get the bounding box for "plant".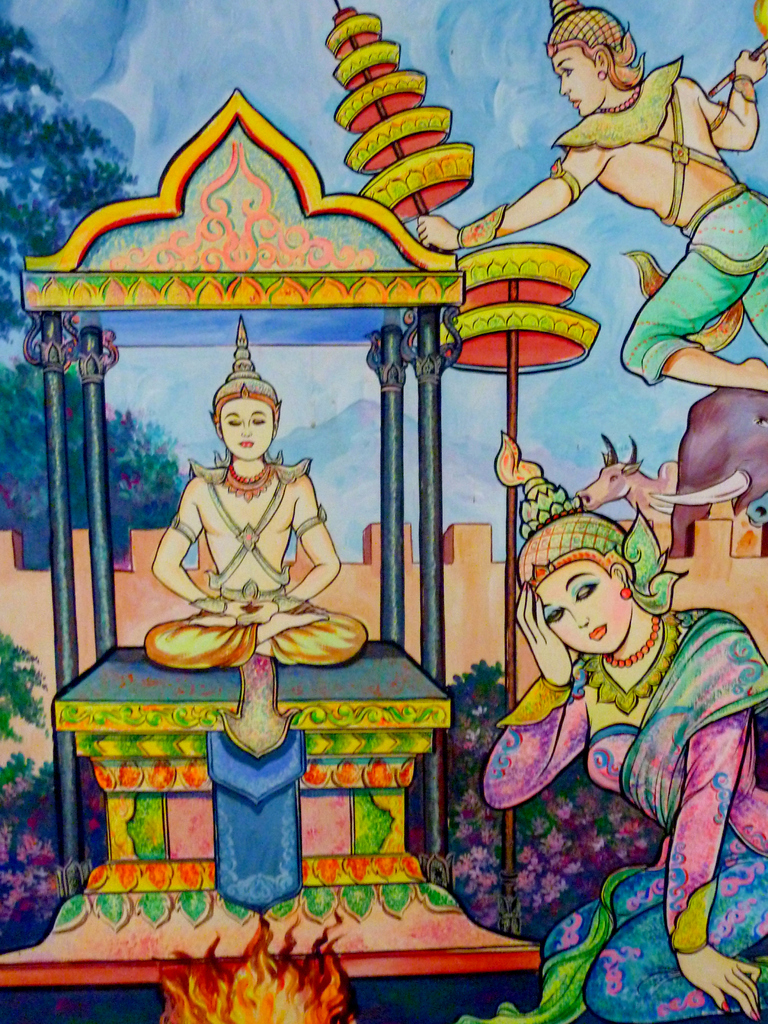
crop(431, 648, 518, 774).
